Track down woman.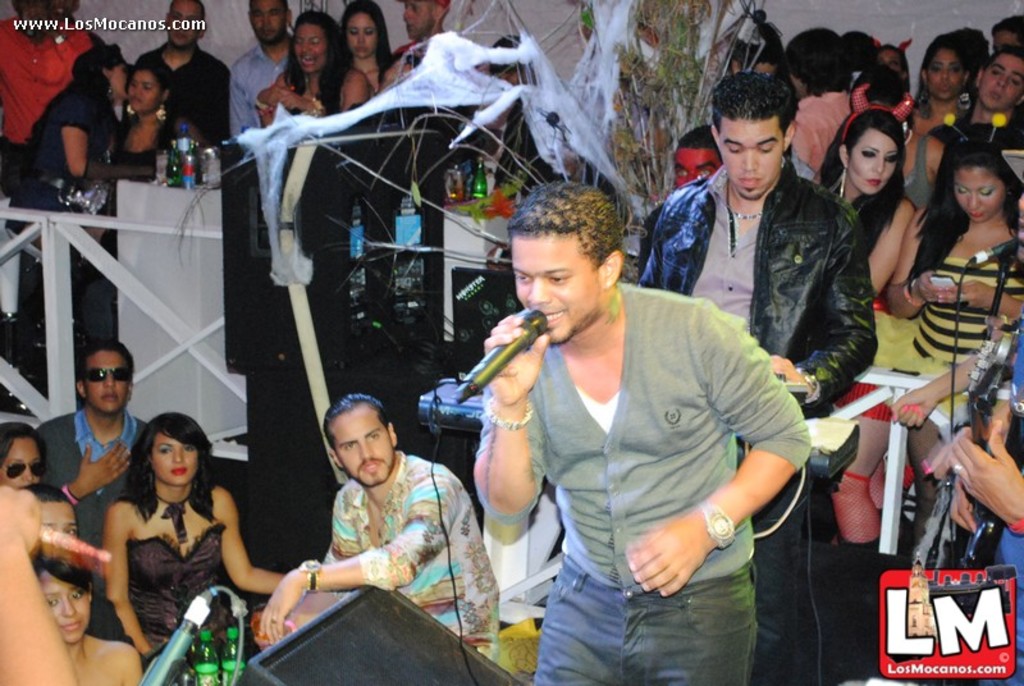
Tracked to bbox=(97, 410, 288, 658).
